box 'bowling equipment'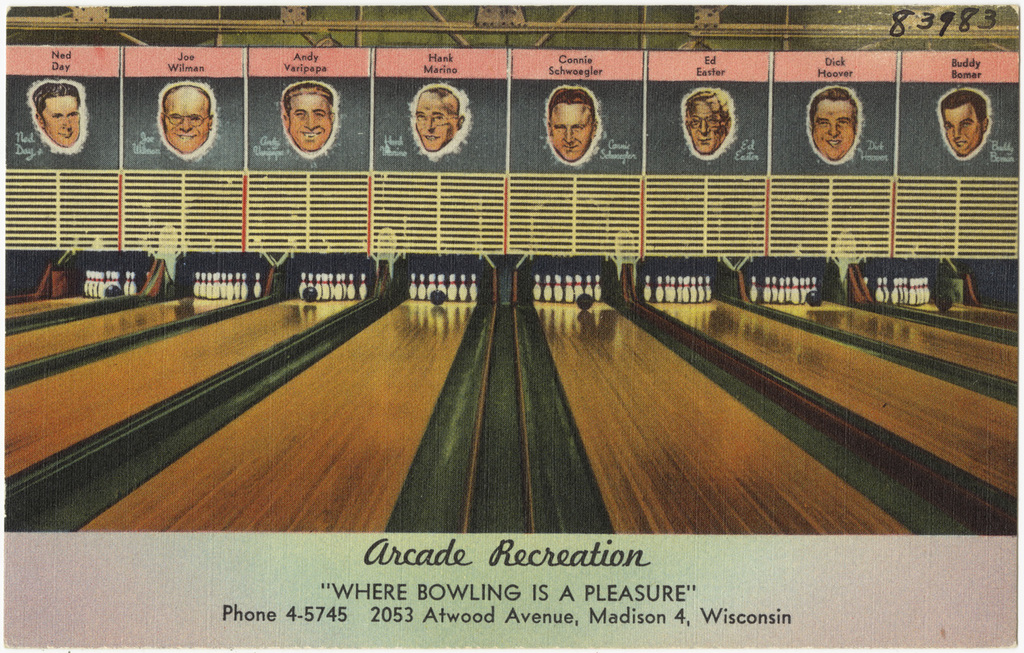
{"left": 431, "top": 287, "right": 451, "bottom": 304}
